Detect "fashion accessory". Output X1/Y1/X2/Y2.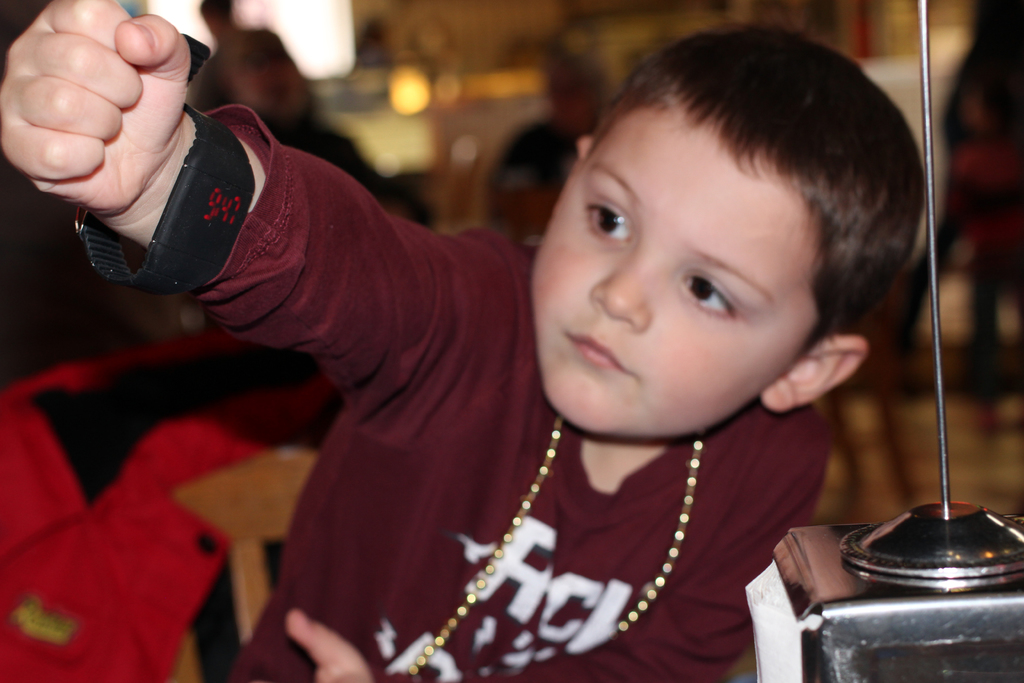
70/103/260/289.
